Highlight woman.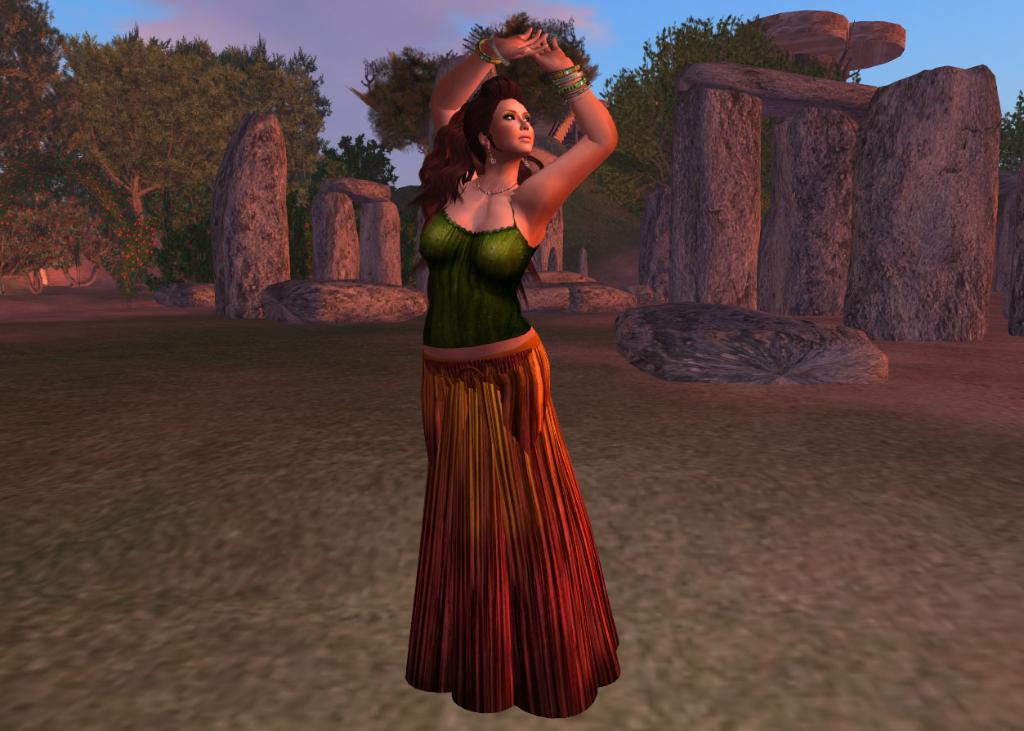
Highlighted region: 400, 18, 625, 730.
